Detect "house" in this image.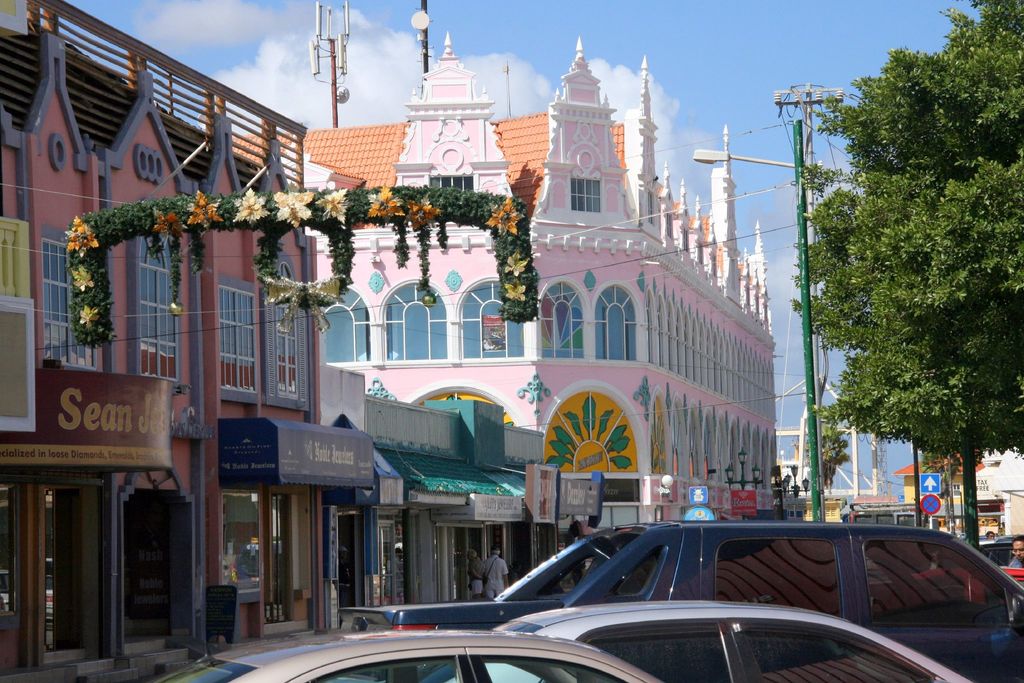
Detection: Rect(228, 26, 781, 565).
